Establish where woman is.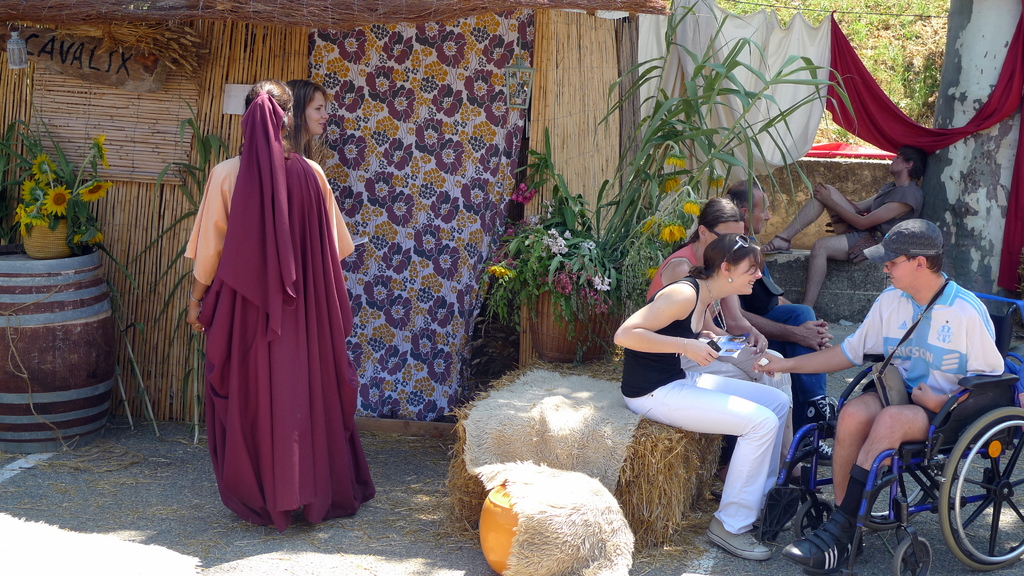
Established at crop(761, 136, 927, 314).
